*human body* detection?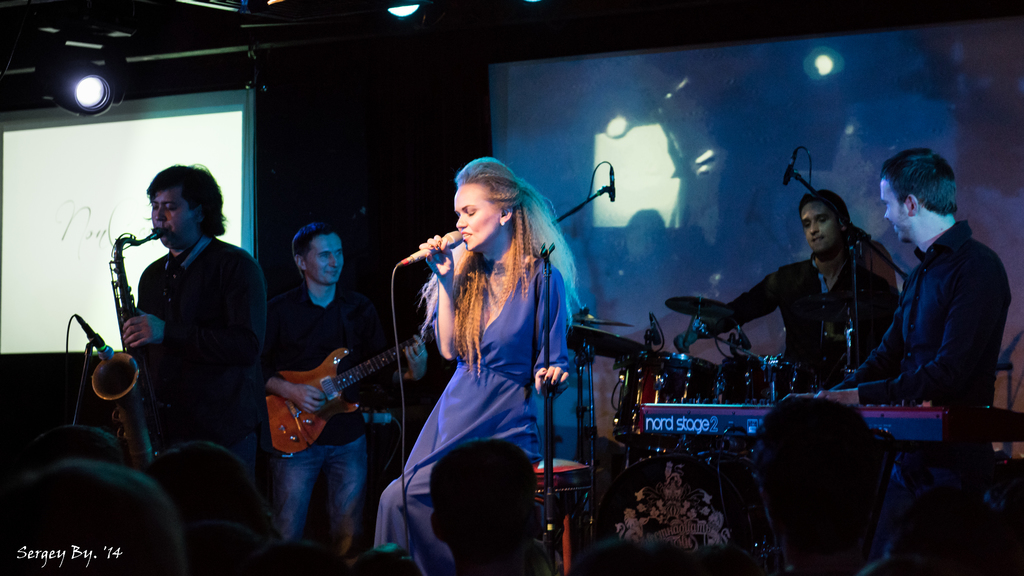
[x1=268, y1=220, x2=428, y2=575]
